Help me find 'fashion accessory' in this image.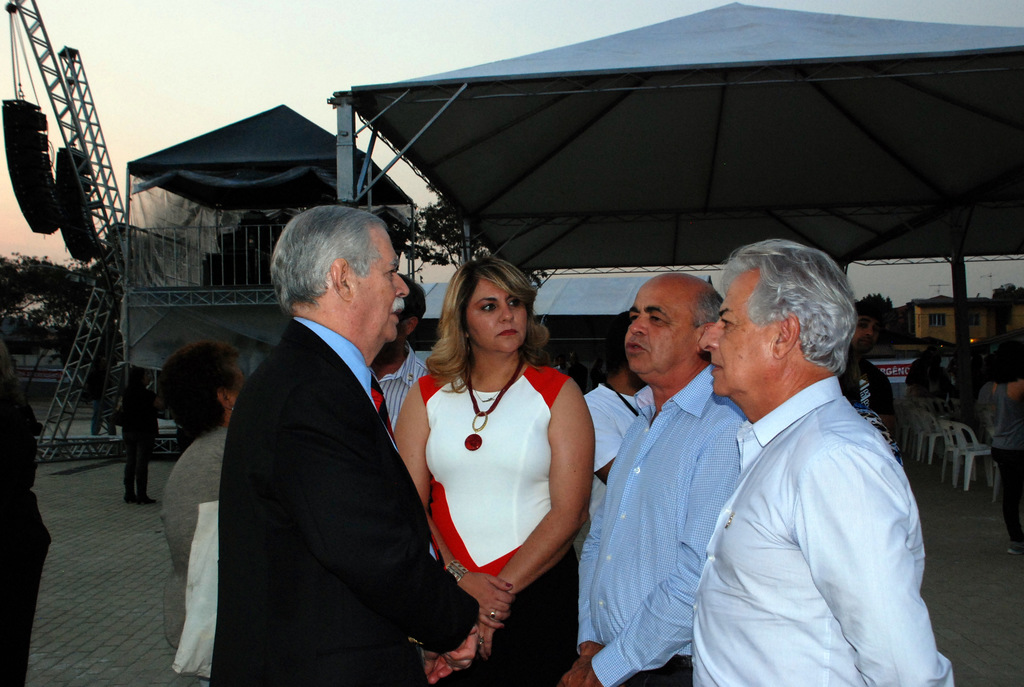
Found it: l=479, t=638, r=484, b=645.
